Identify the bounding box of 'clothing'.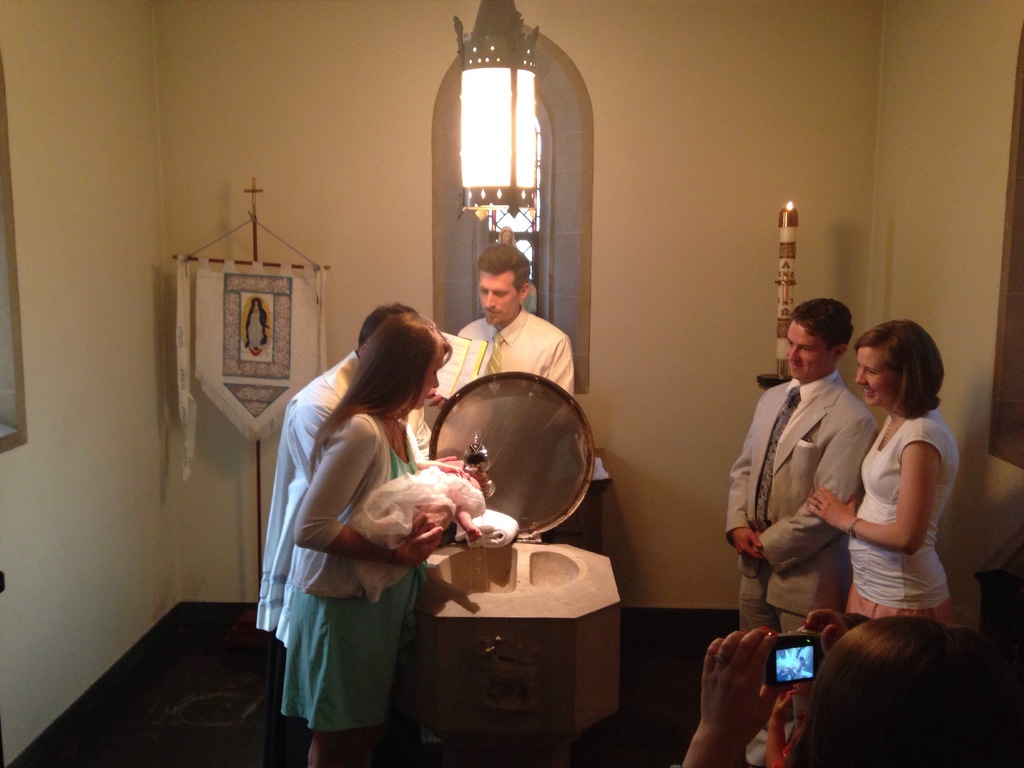
(x1=726, y1=373, x2=877, y2=741).
